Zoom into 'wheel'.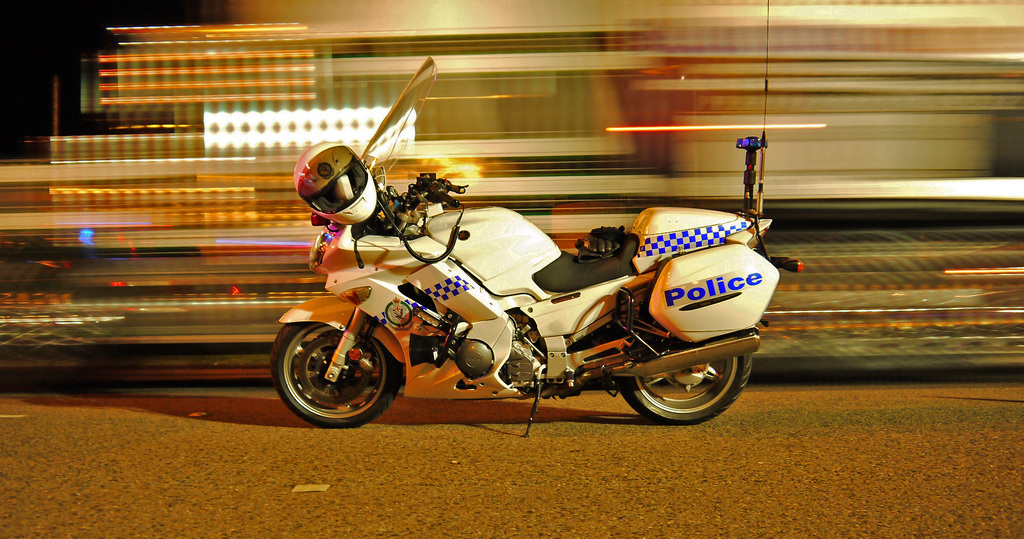
Zoom target: <box>630,339,742,405</box>.
